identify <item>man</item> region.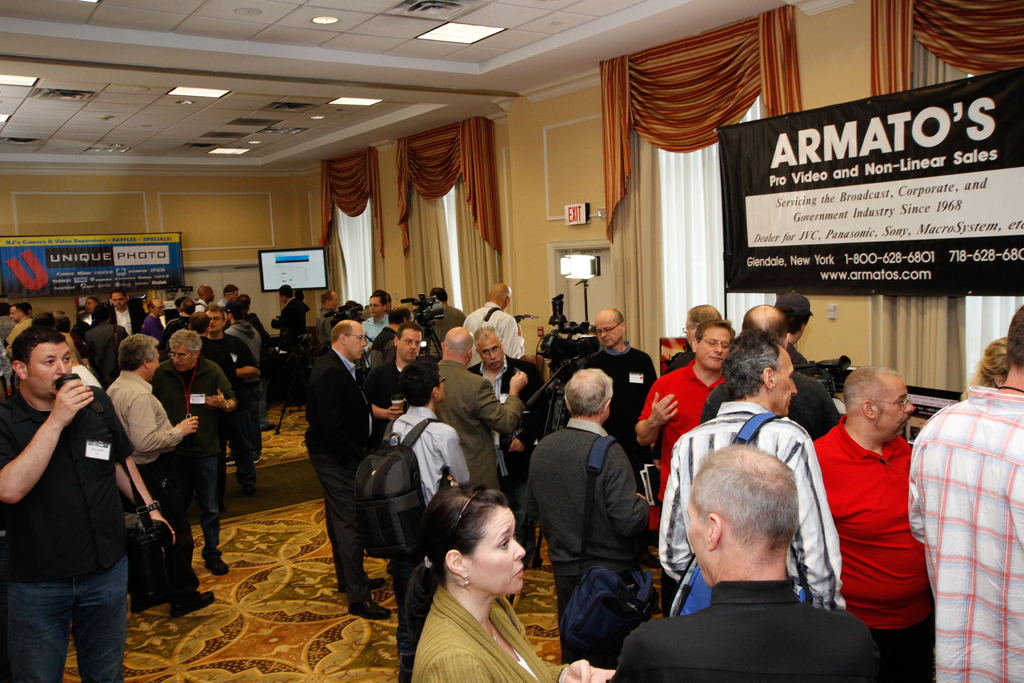
Region: bbox=(227, 297, 264, 465).
